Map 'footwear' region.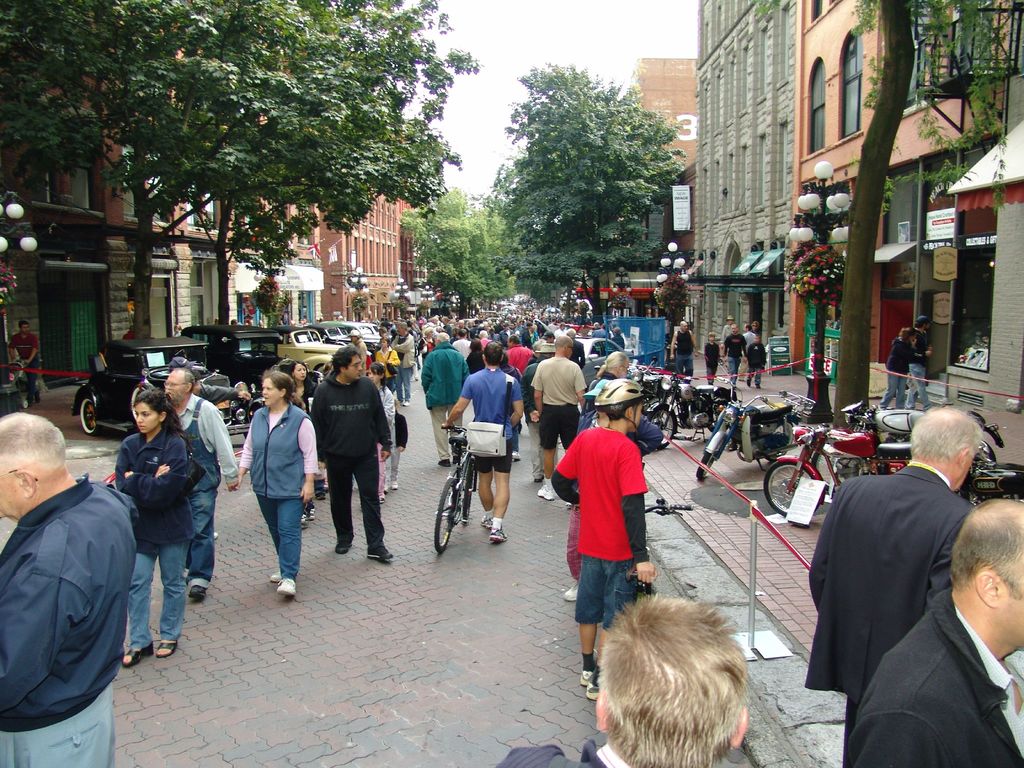
Mapped to [x1=124, y1=647, x2=157, y2=664].
